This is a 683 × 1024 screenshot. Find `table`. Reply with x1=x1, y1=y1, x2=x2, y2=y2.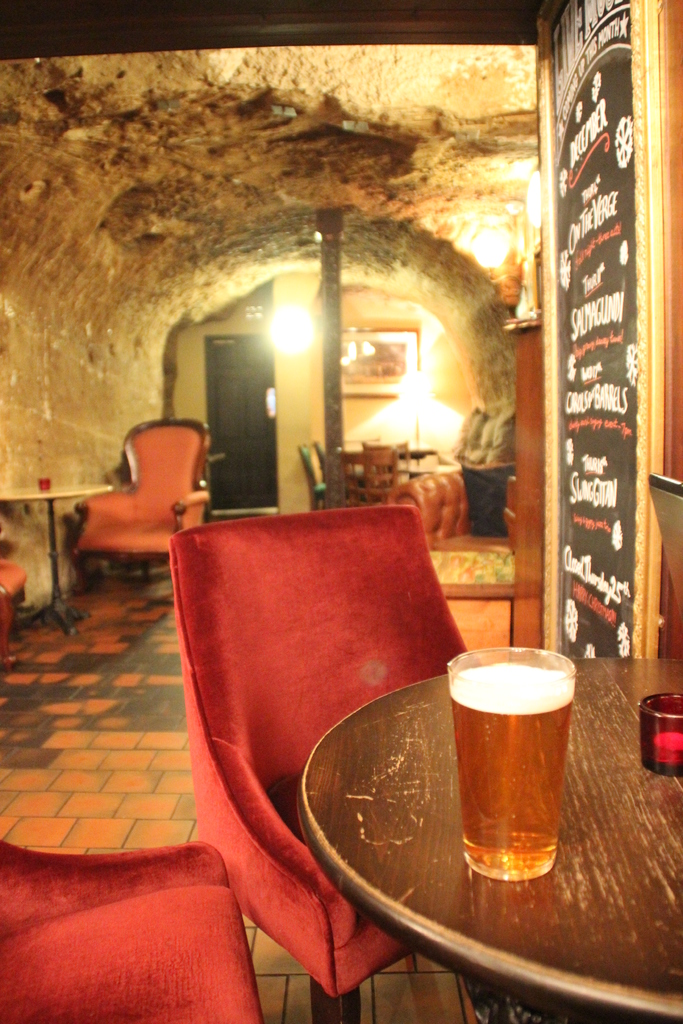
x1=299, y1=715, x2=675, y2=1023.
